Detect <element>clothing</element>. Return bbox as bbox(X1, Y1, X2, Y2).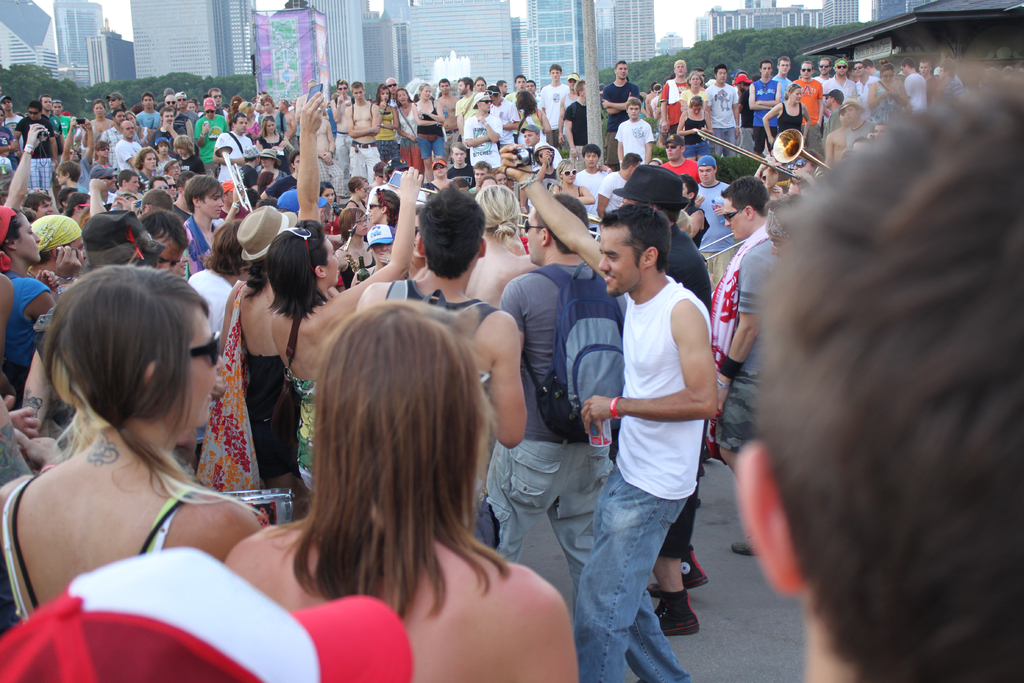
bbox(587, 163, 602, 220).
